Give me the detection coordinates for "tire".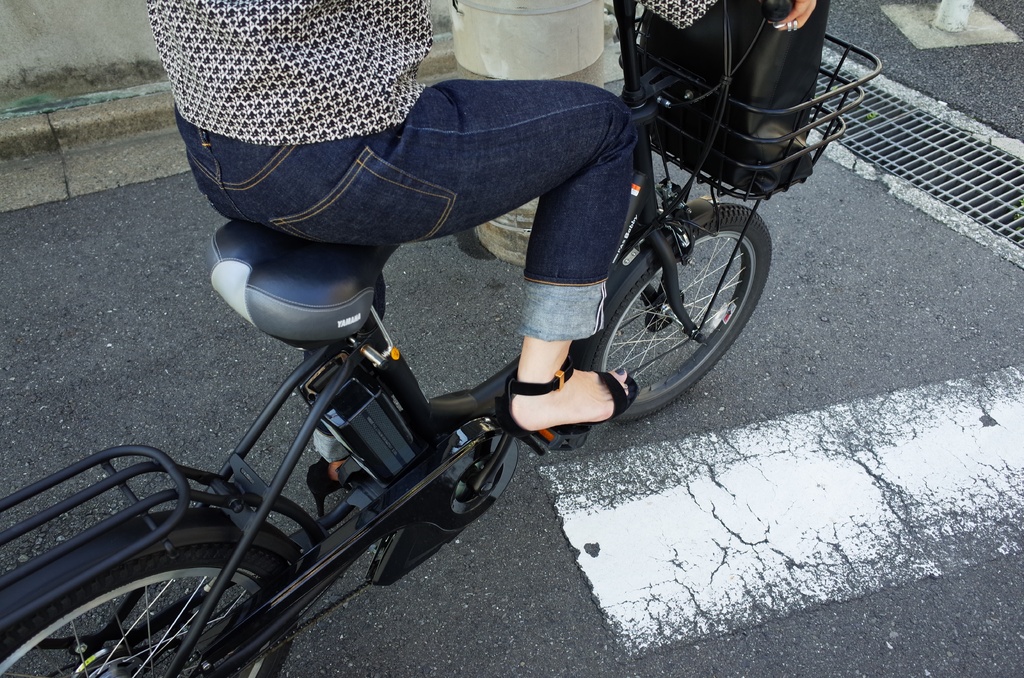
<region>0, 552, 300, 675</region>.
